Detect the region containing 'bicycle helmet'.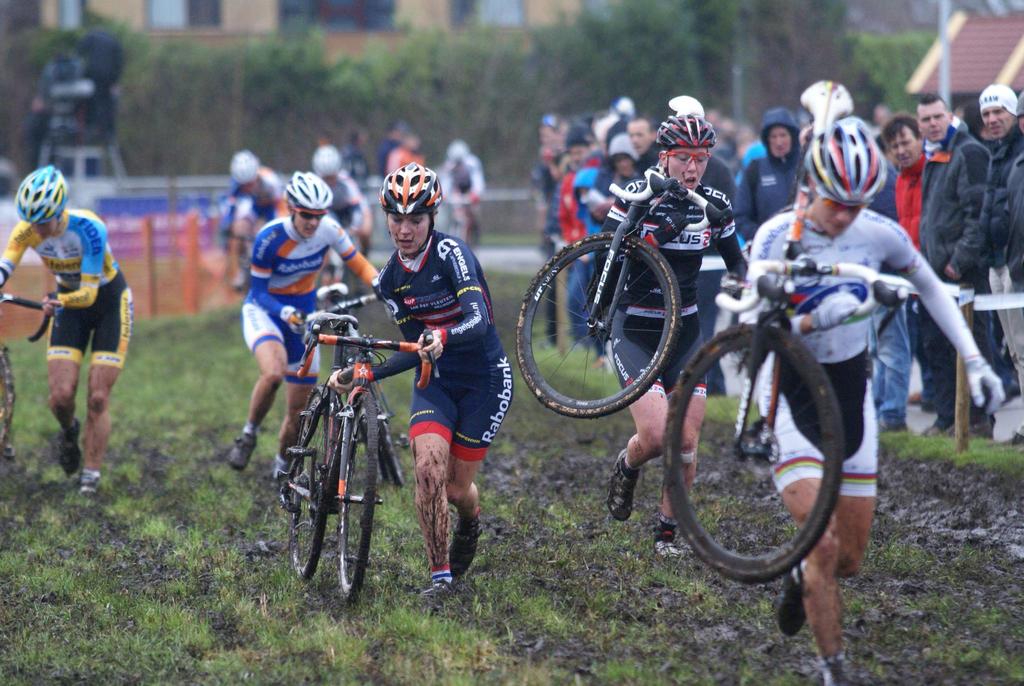
15,165,70,221.
